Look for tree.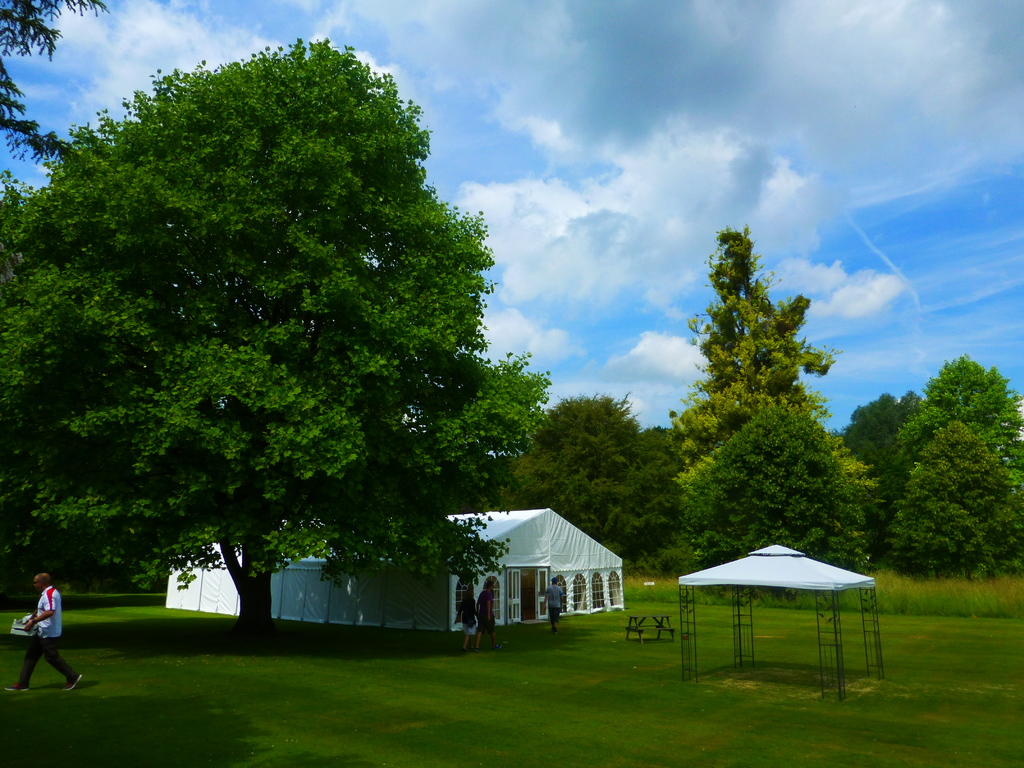
Found: select_region(21, 36, 540, 636).
